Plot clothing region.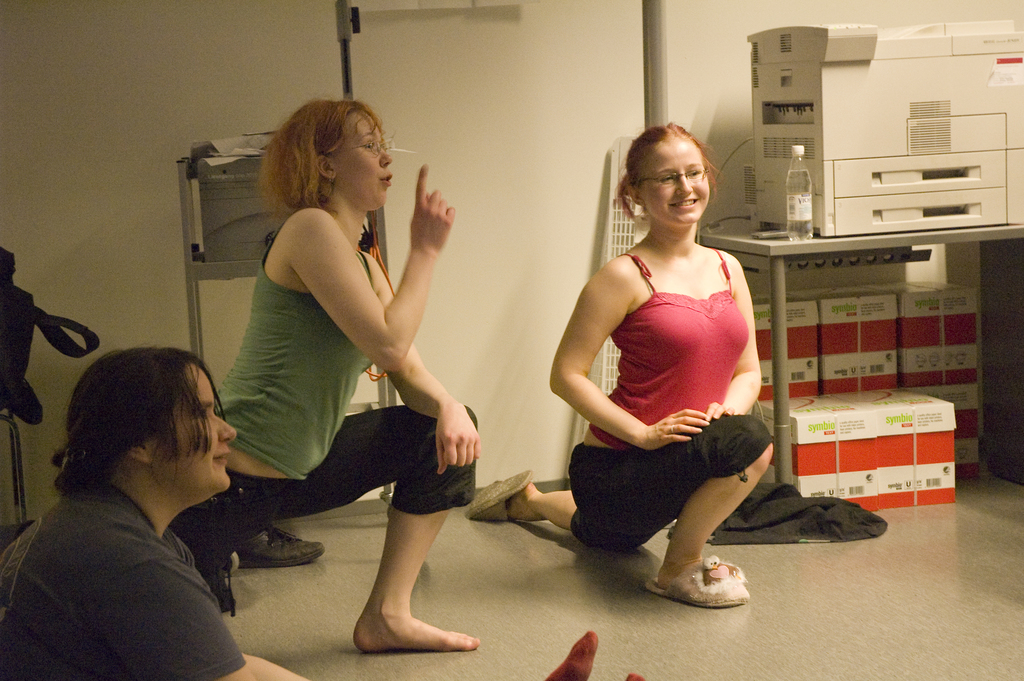
Plotted at crop(568, 246, 789, 556).
